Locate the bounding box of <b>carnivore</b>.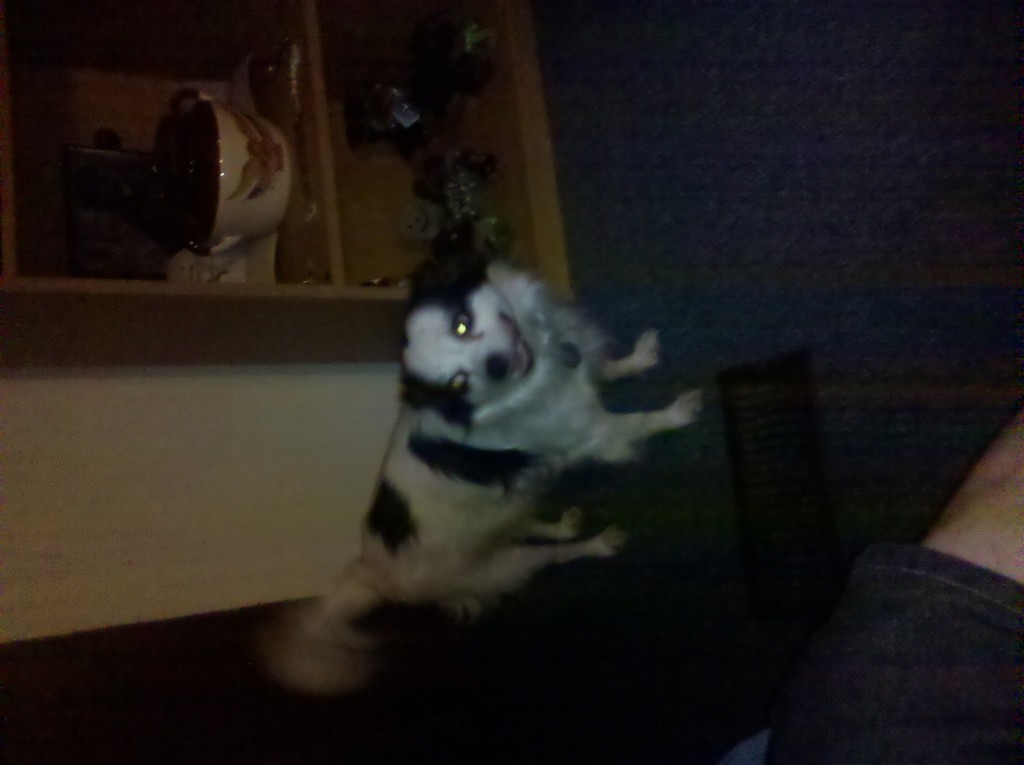
Bounding box: bbox(250, 205, 716, 713).
